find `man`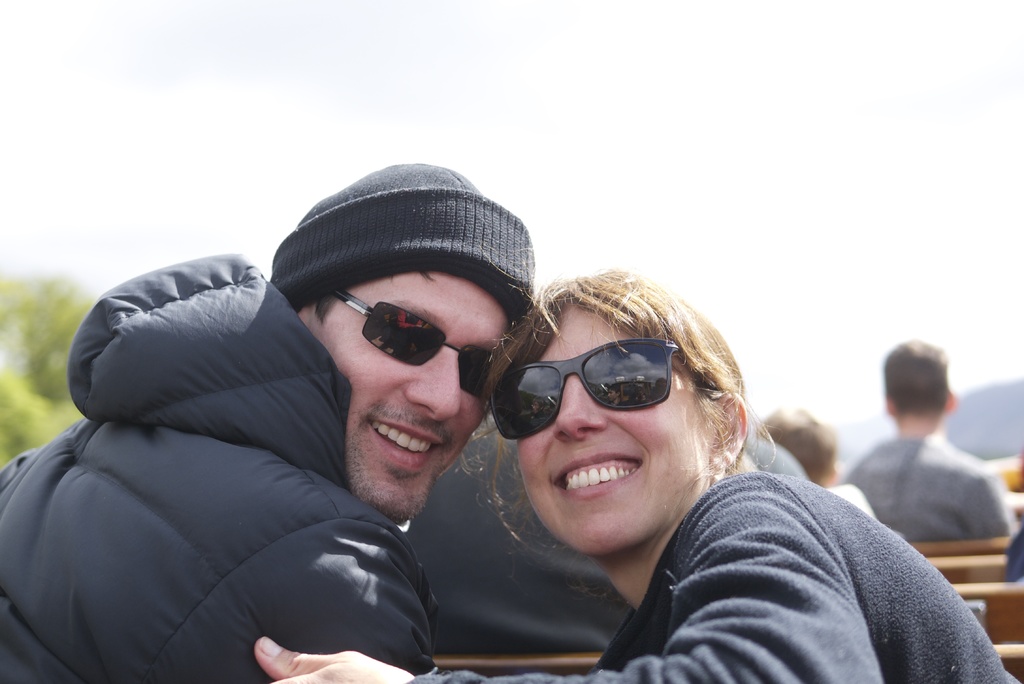
833, 332, 1018, 544
